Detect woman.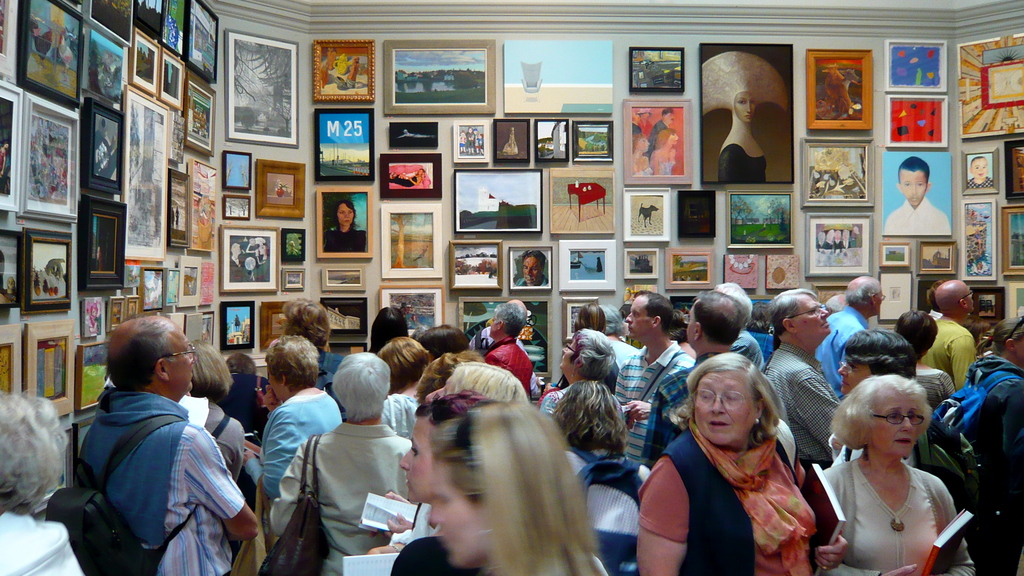
Detected at bbox=(378, 336, 436, 440).
